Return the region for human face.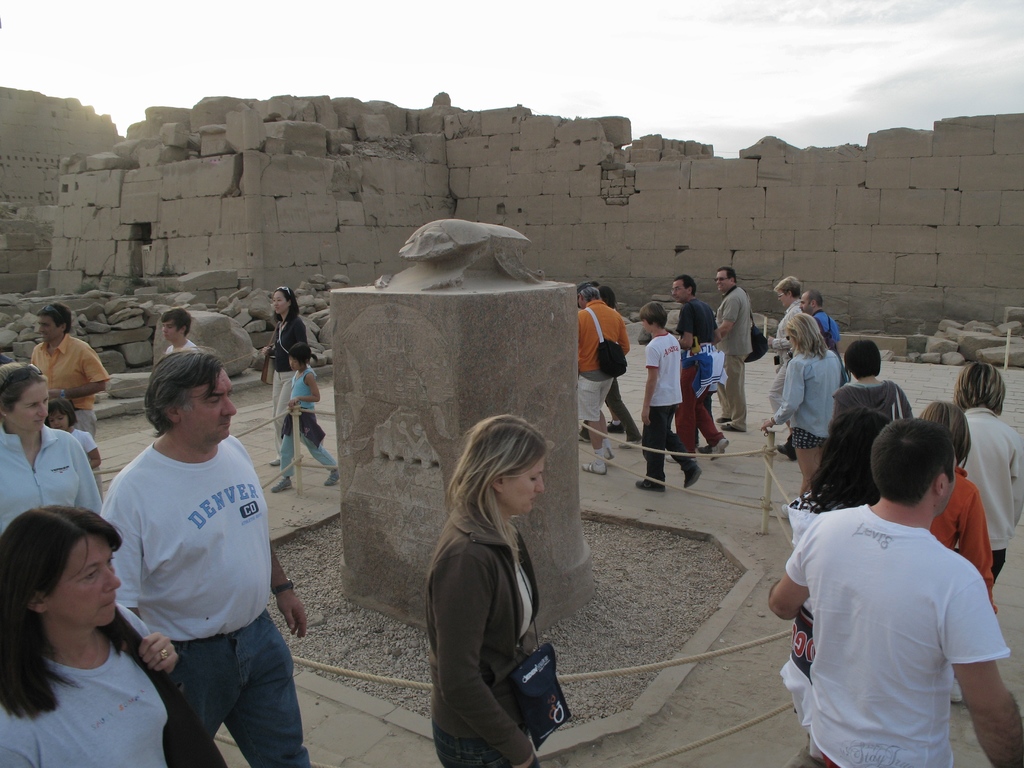
<bbox>275, 290, 293, 314</bbox>.
